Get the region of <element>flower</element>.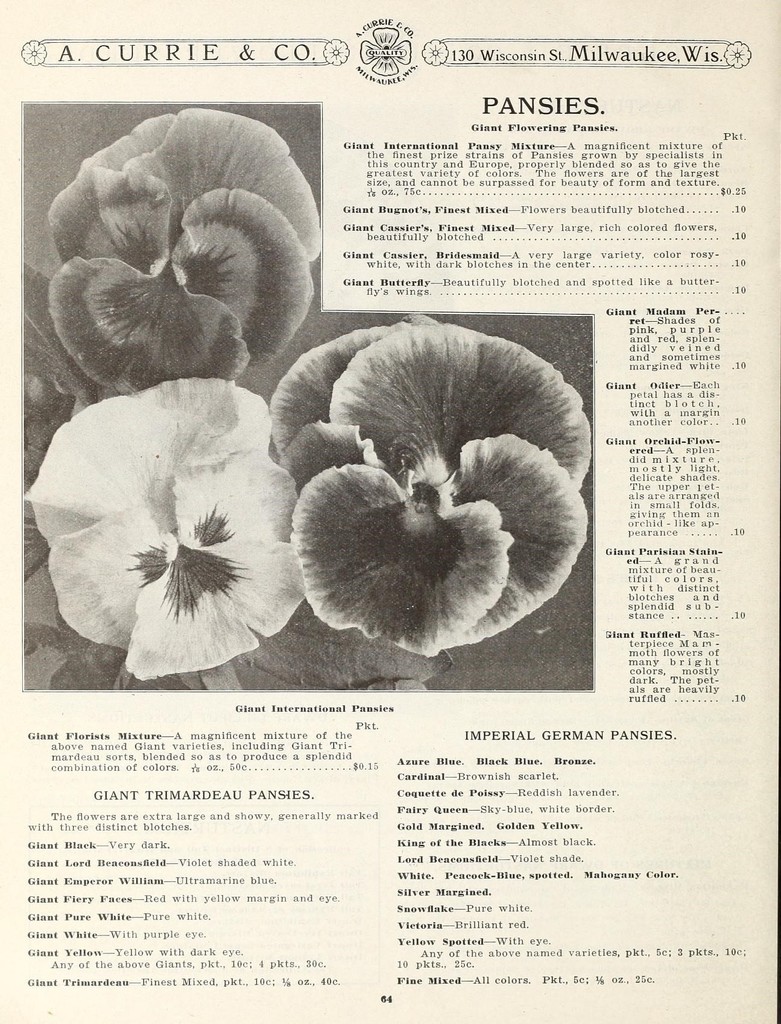
<region>19, 372, 308, 682</region>.
